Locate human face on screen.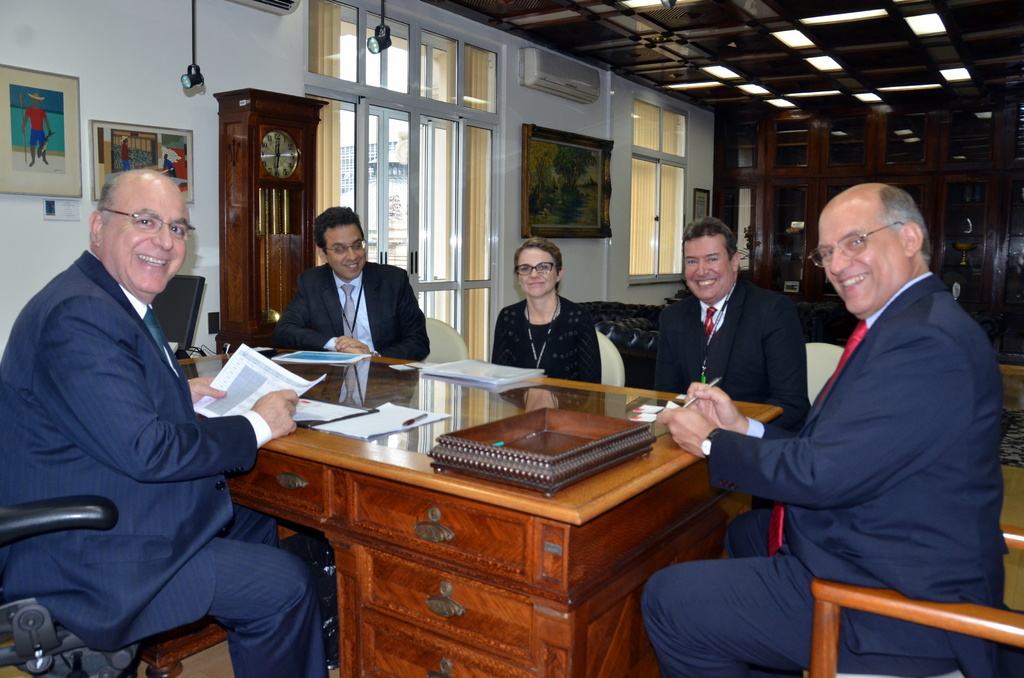
On screen at crop(816, 202, 908, 311).
